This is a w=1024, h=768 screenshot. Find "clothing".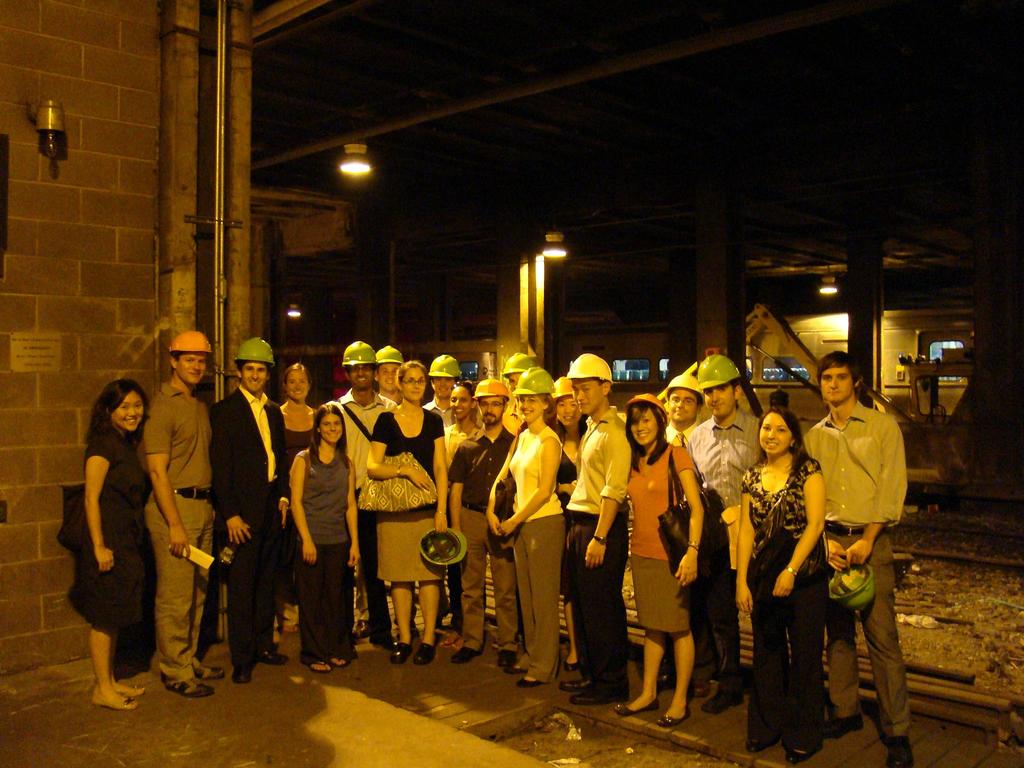
Bounding box: box(499, 428, 560, 668).
